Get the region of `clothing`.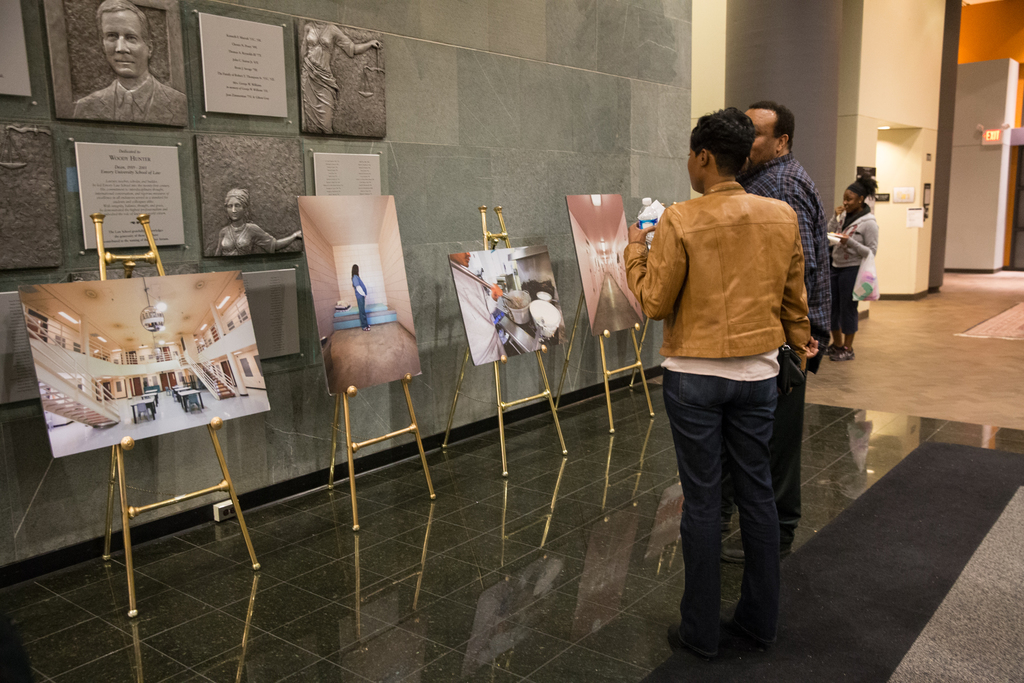
(x1=637, y1=129, x2=827, y2=595).
